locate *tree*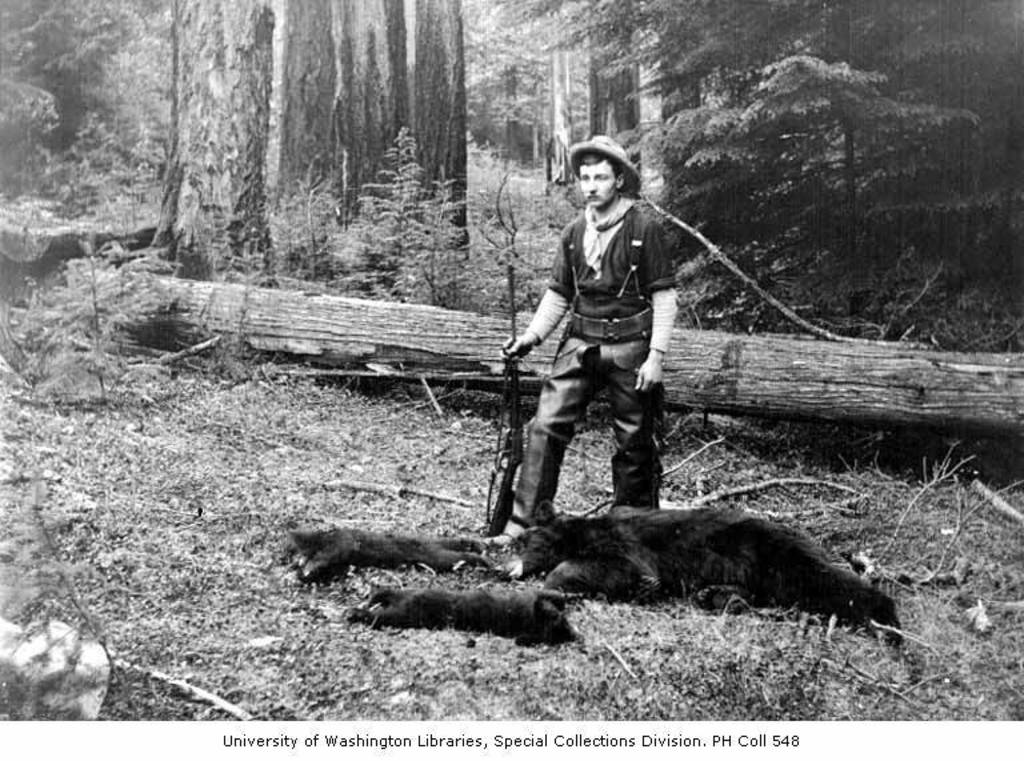
(x1=419, y1=163, x2=476, y2=309)
